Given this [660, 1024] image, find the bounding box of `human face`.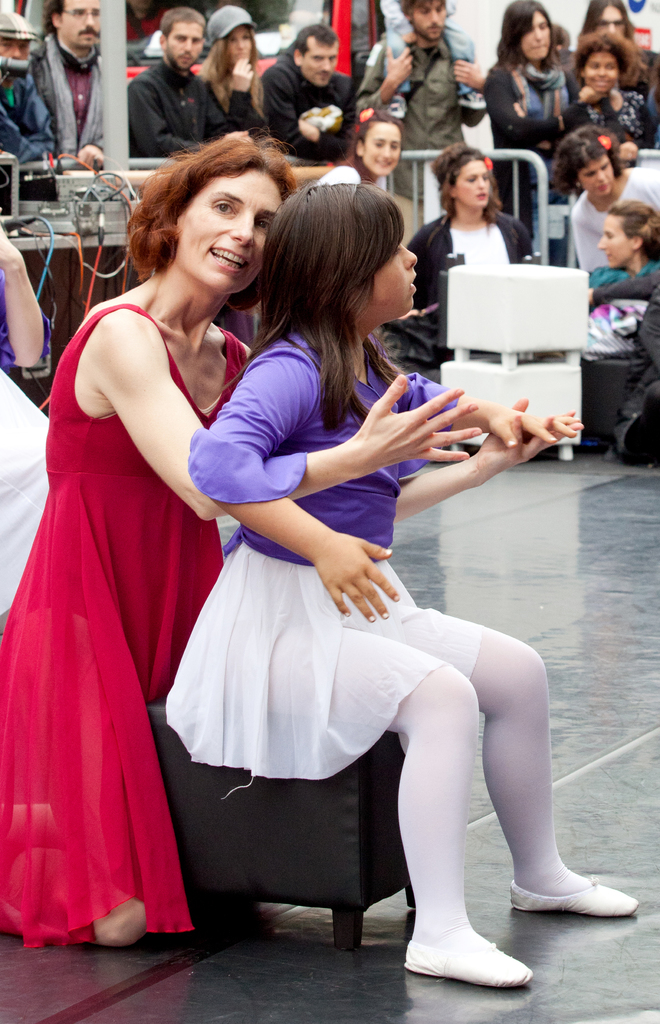
bbox(221, 24, 248, 57).
